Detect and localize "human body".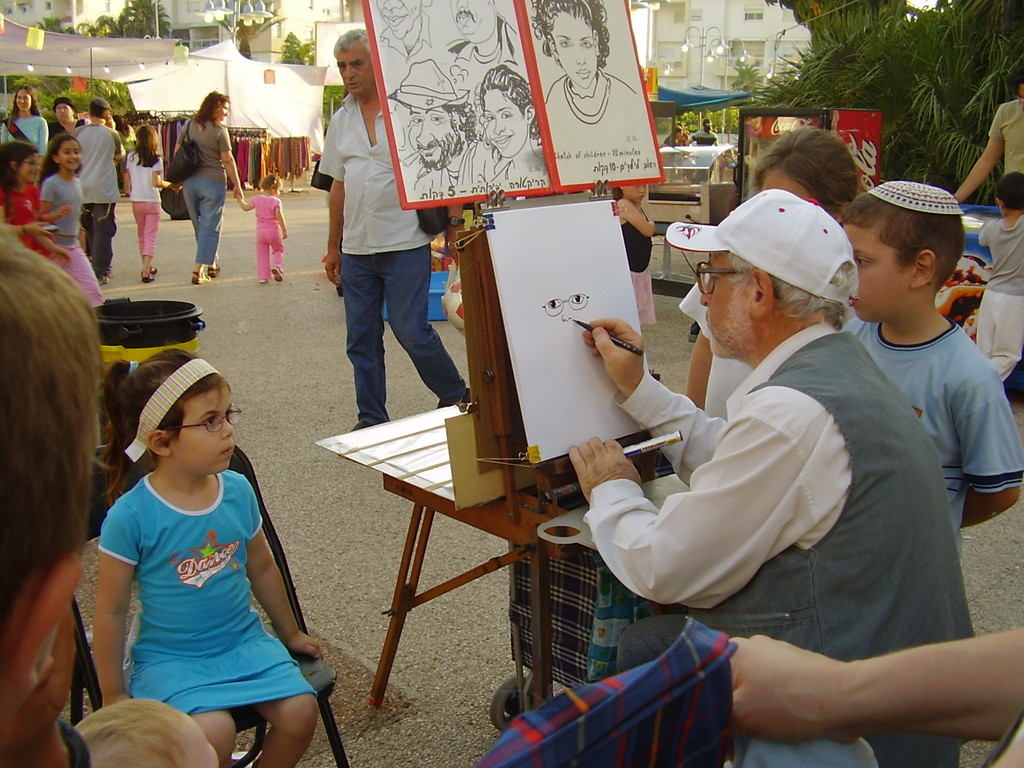
Localized at <box>66,339,316,767</box>.
